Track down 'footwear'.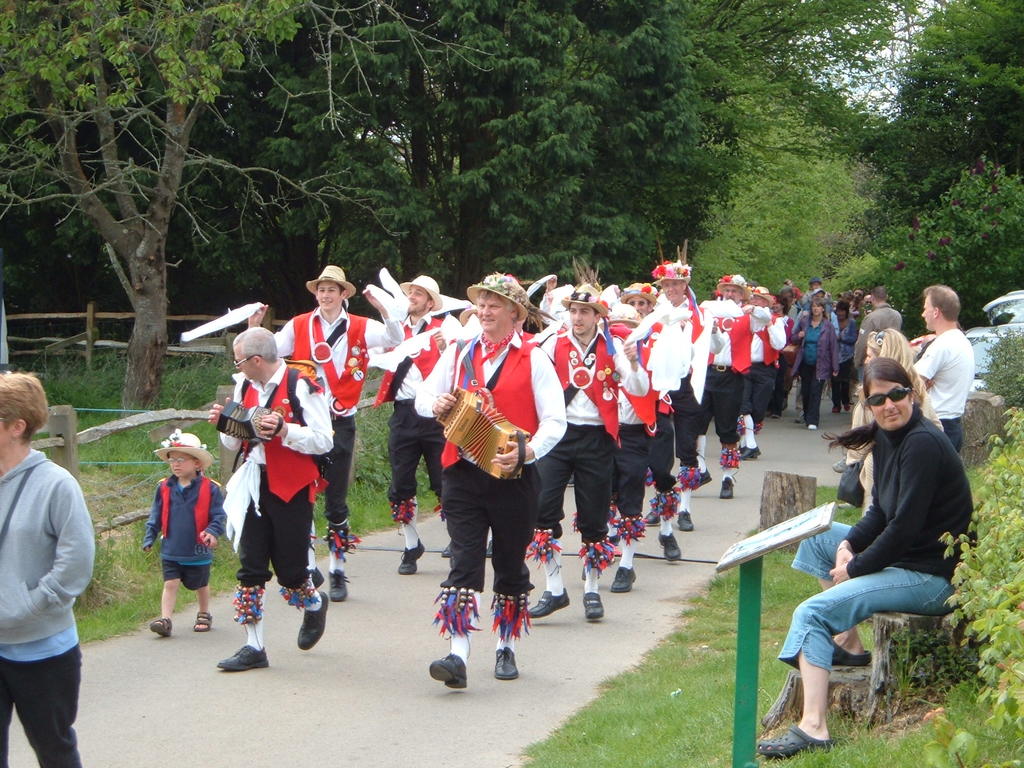
Tracked to region(149, 614, 172, 637).
